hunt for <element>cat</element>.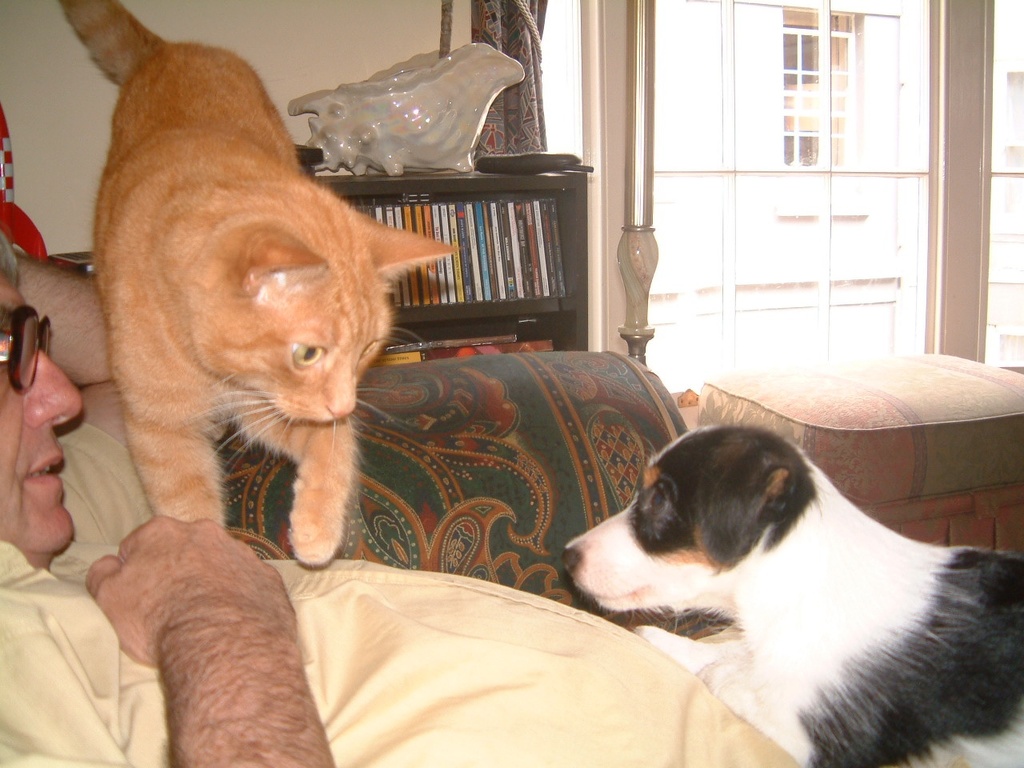
Hunted down at left=58, top=2, right=460, bottom=566.
